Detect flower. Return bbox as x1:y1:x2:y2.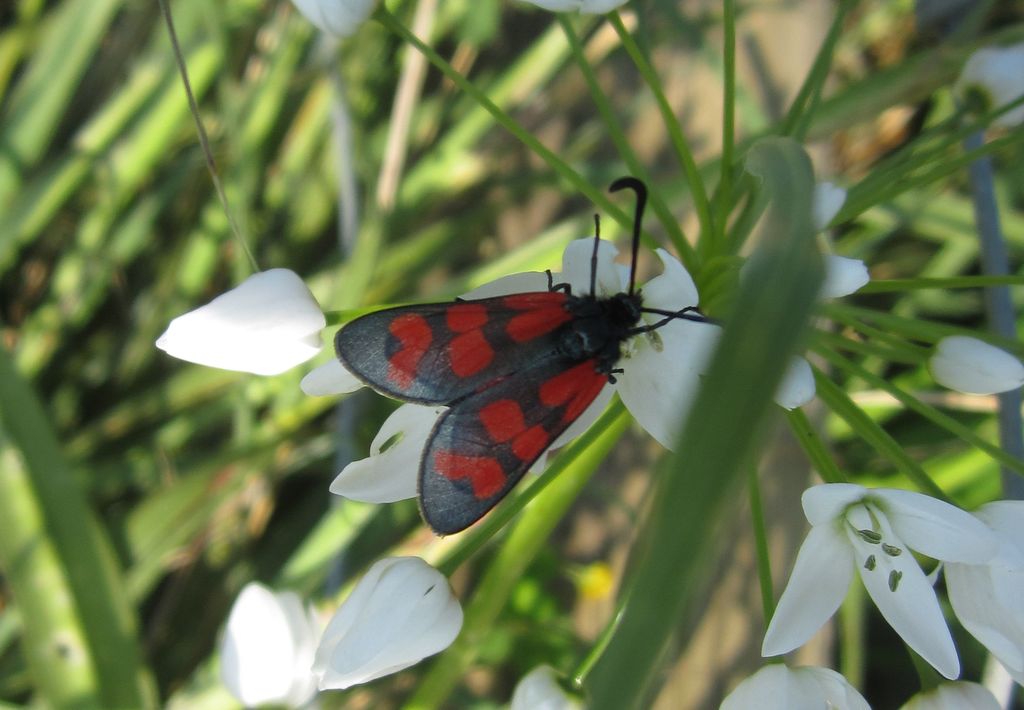
951:50:1023:130.
